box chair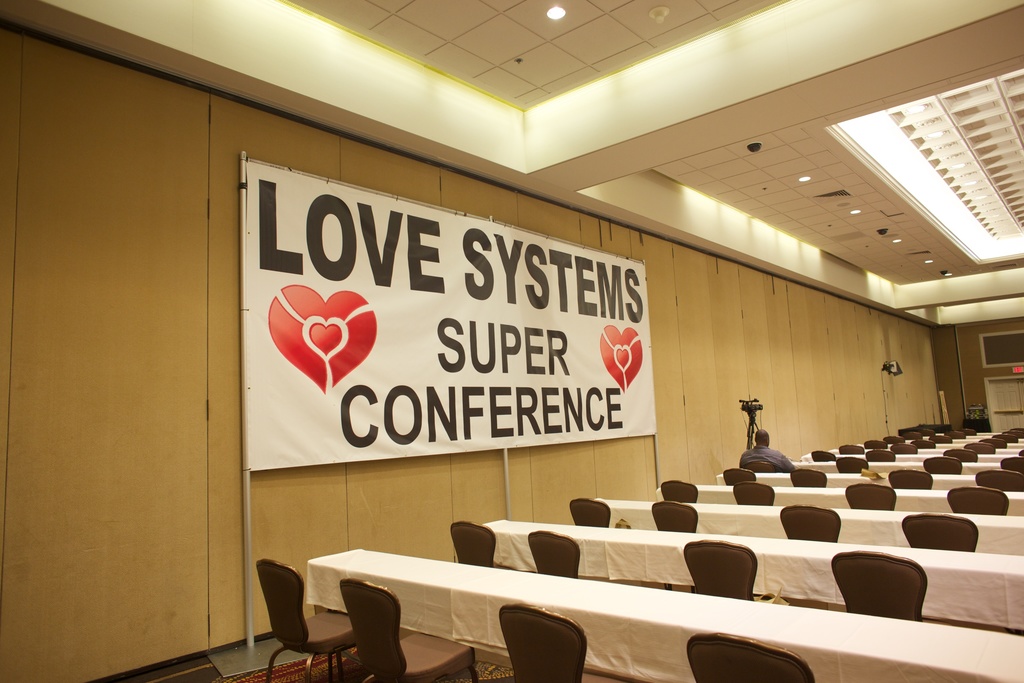
bbox=[529, 527, 586, 582]
